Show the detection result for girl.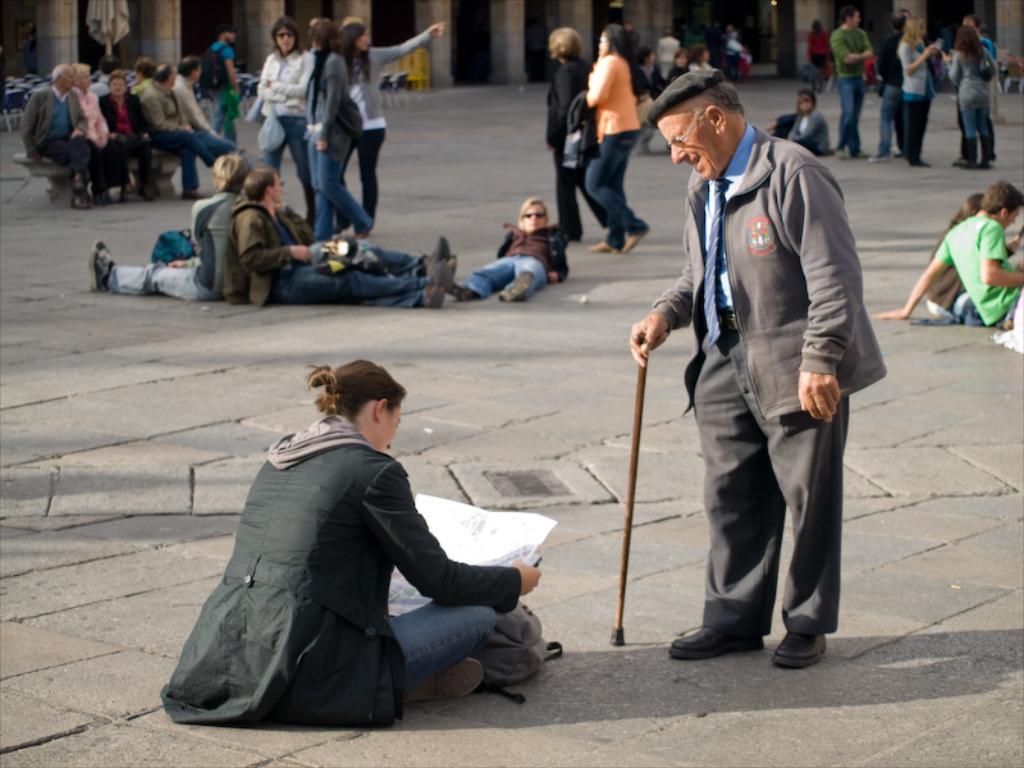
{"x1": 261, "y1": 17, "x2": 316, "y2": 224}.
